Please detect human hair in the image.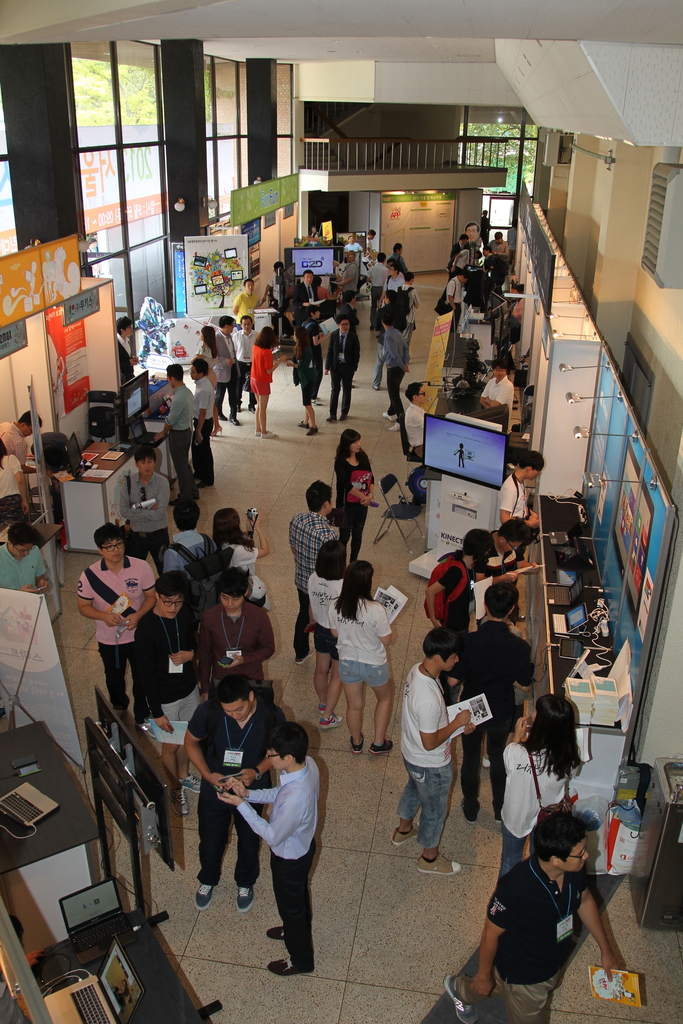
[304,479,331,514].
